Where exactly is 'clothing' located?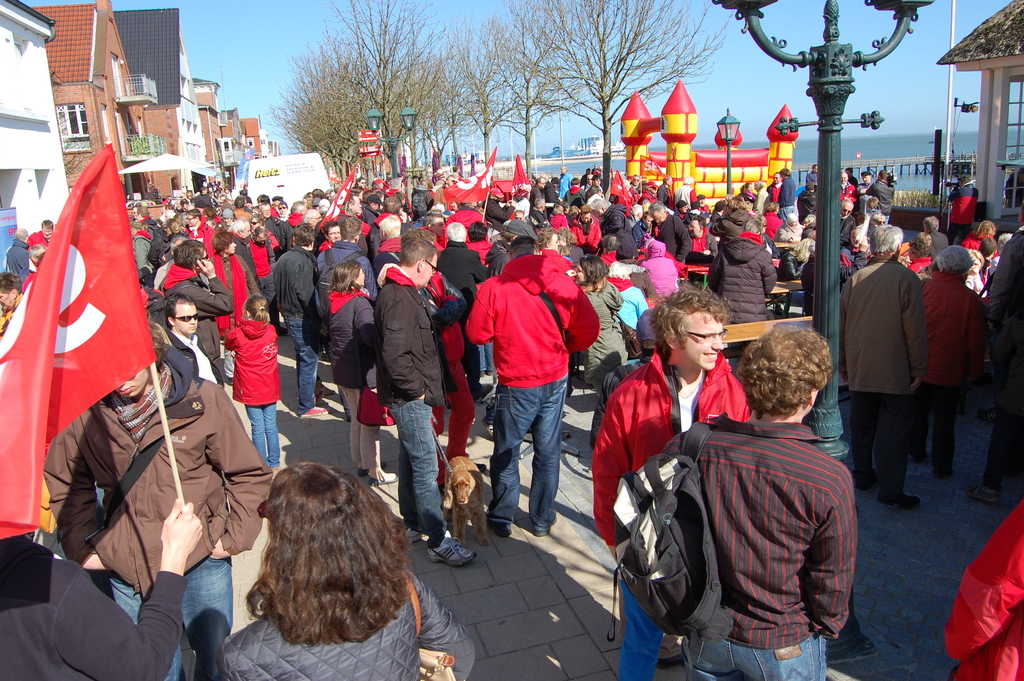
Its bounding box is 582, 282, 630, 372.
